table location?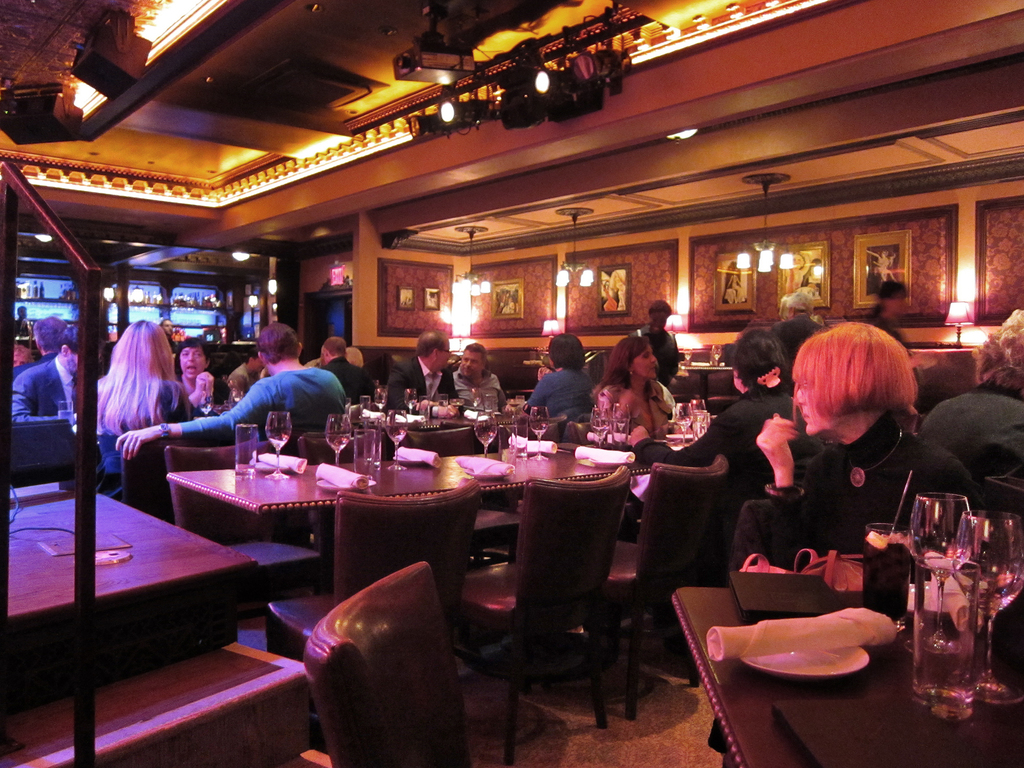
0,483,246,639
